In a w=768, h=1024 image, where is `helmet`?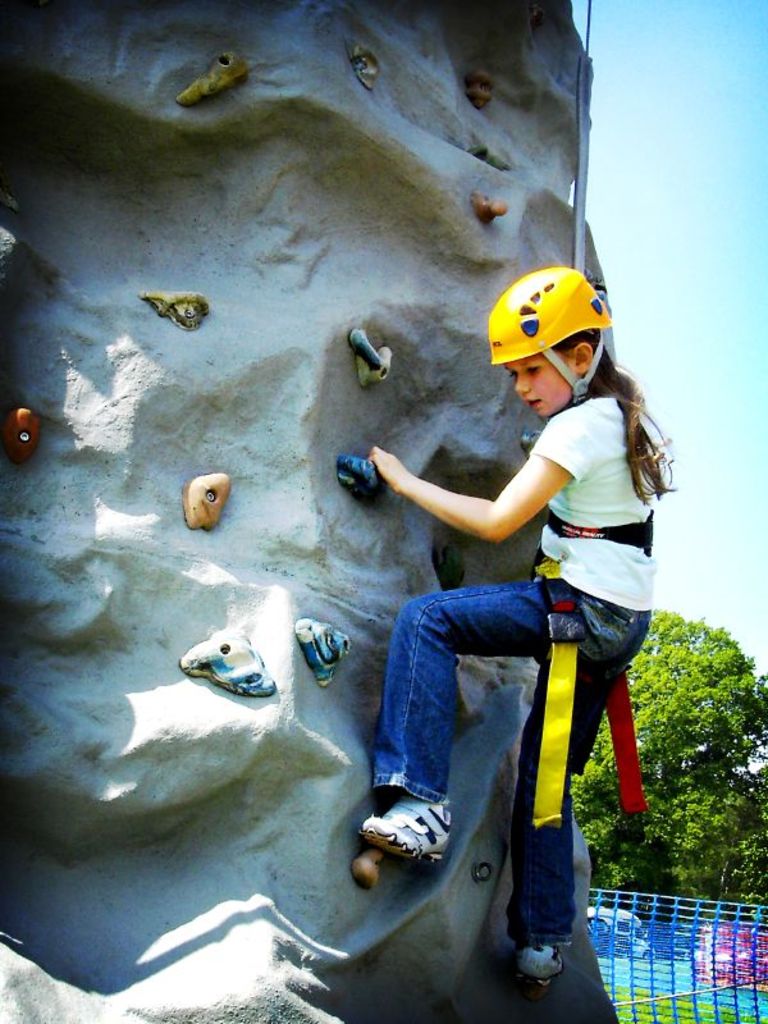
crop(493, 261, 625, 412).
